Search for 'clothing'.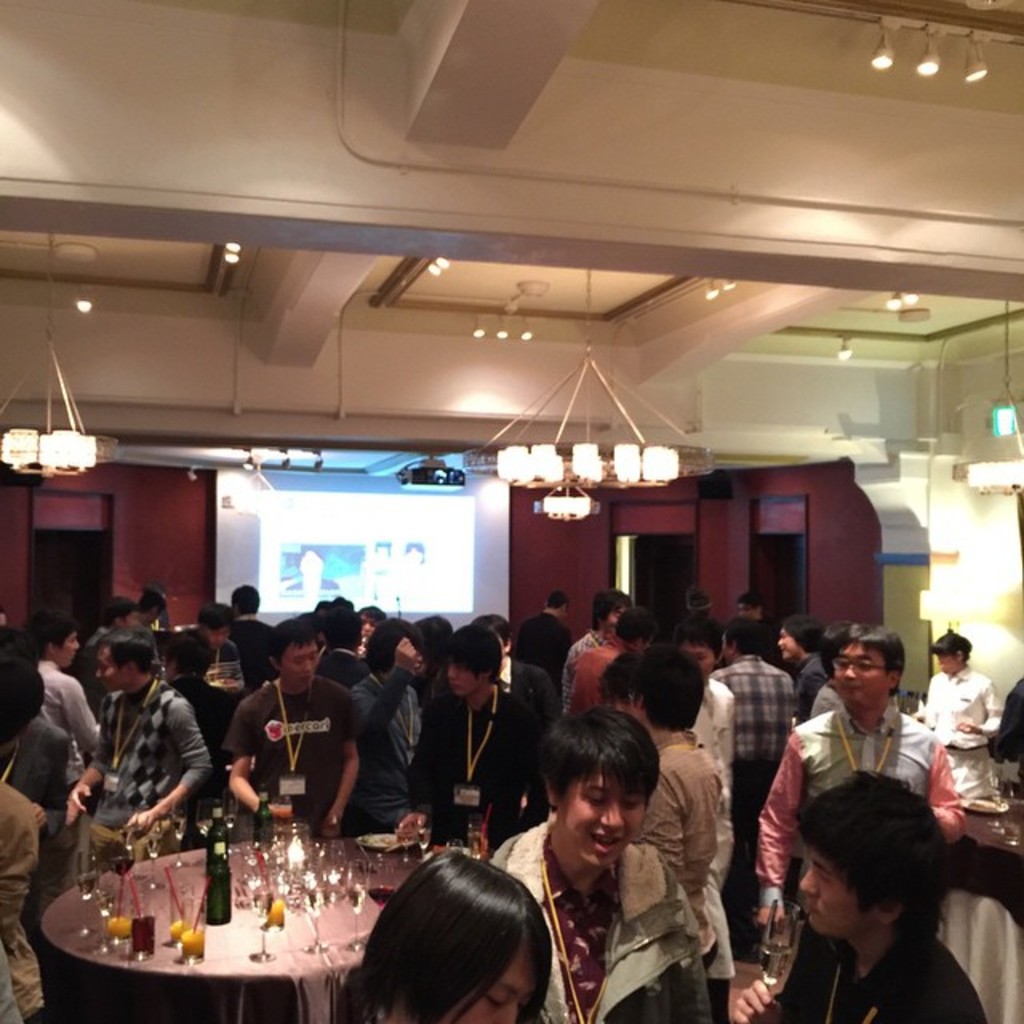
Found at Rect(429, 658, 547, 851).
